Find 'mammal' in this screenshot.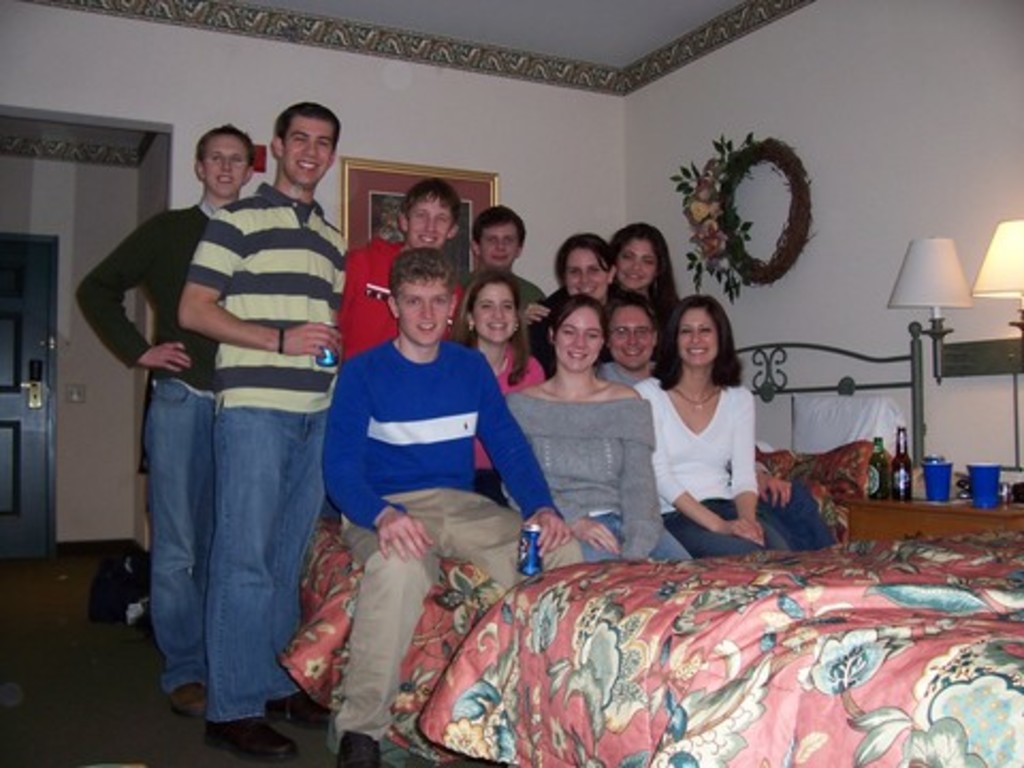
The bounding box for 'mammal' is [left=602, top=218, right=685, bottom=314].
